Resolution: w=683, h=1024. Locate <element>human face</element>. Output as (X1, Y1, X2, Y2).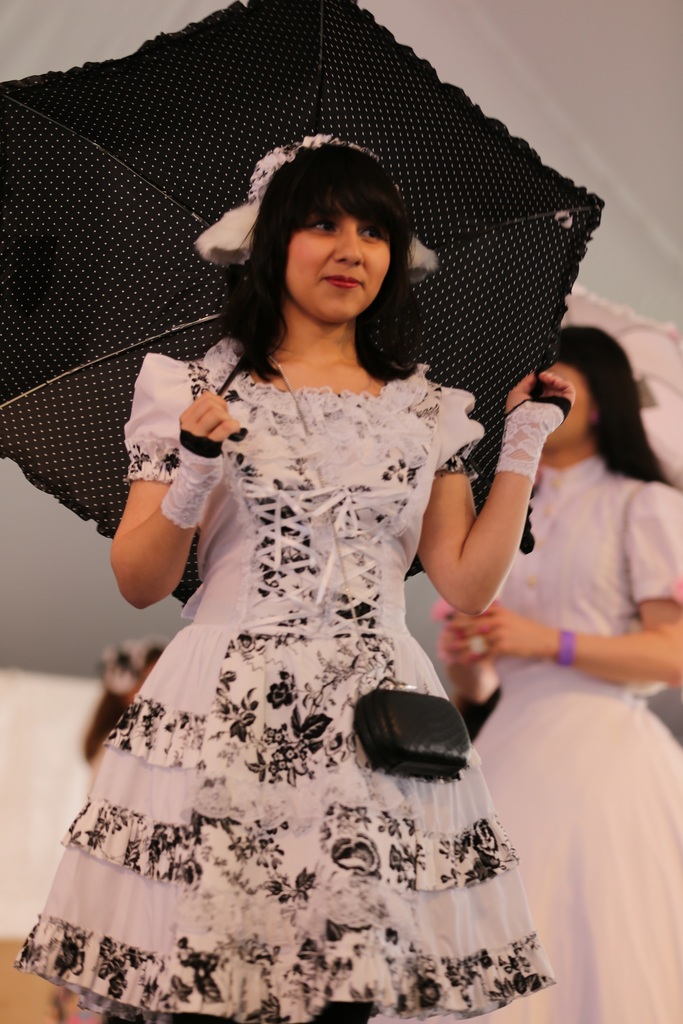
(545, 360, 592, 451).
